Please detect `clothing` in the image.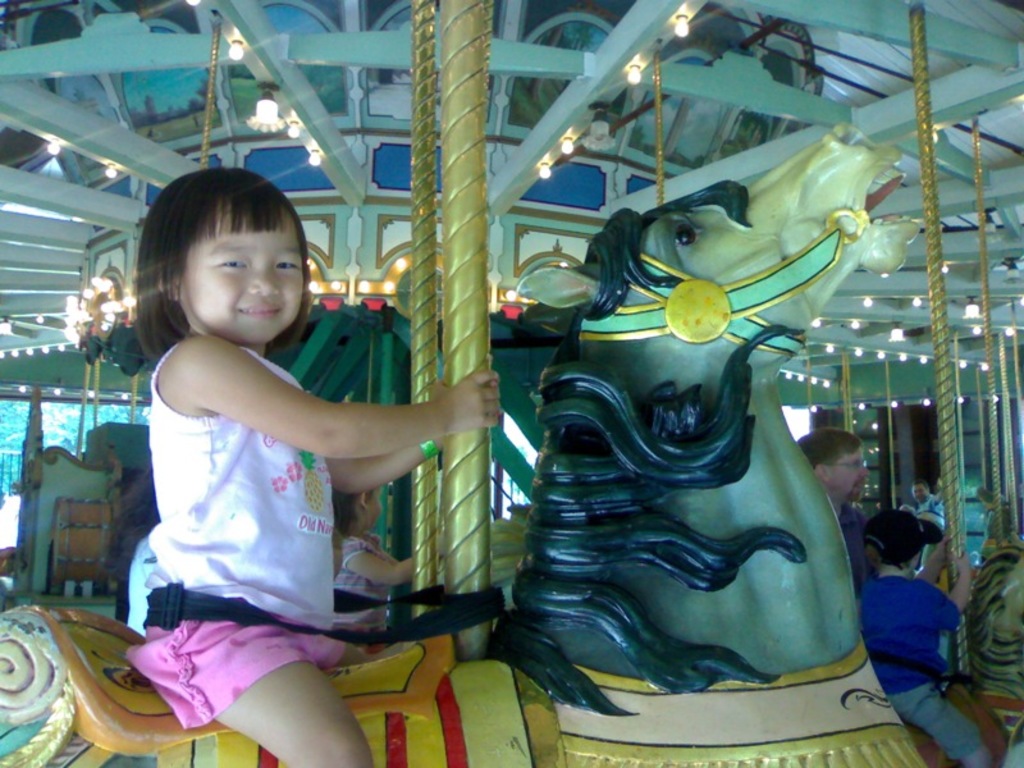
BBox(333, 532, 397, 645).
